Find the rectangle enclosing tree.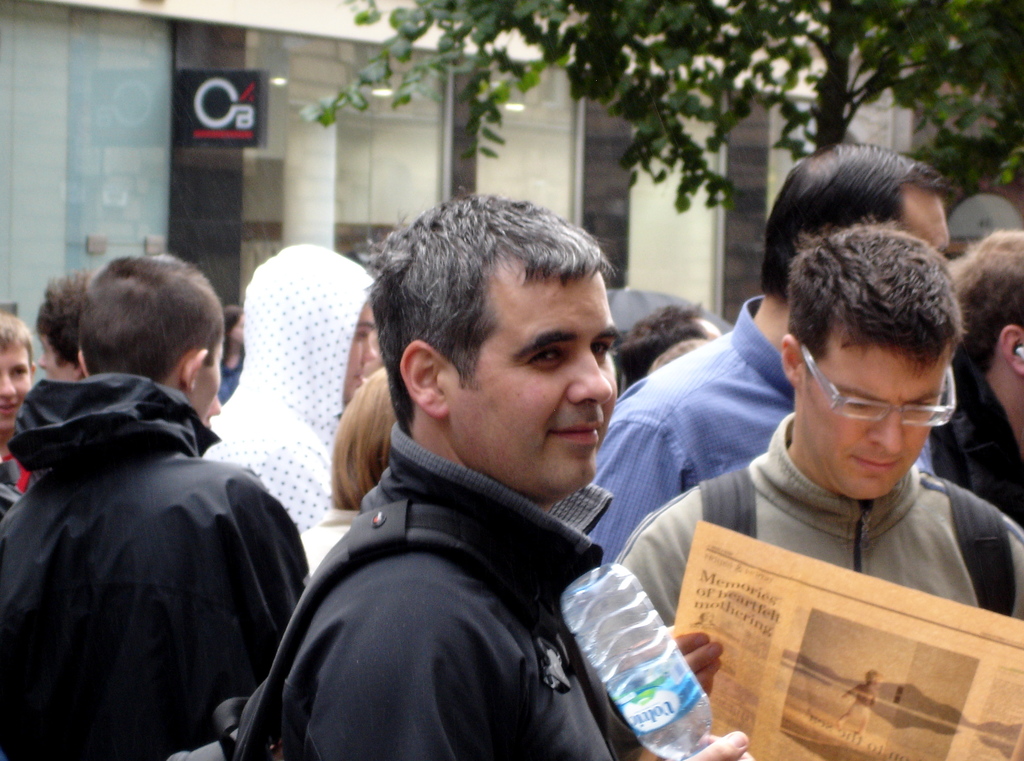
(x1=284, y1=0, x2=1023, y2=223).
